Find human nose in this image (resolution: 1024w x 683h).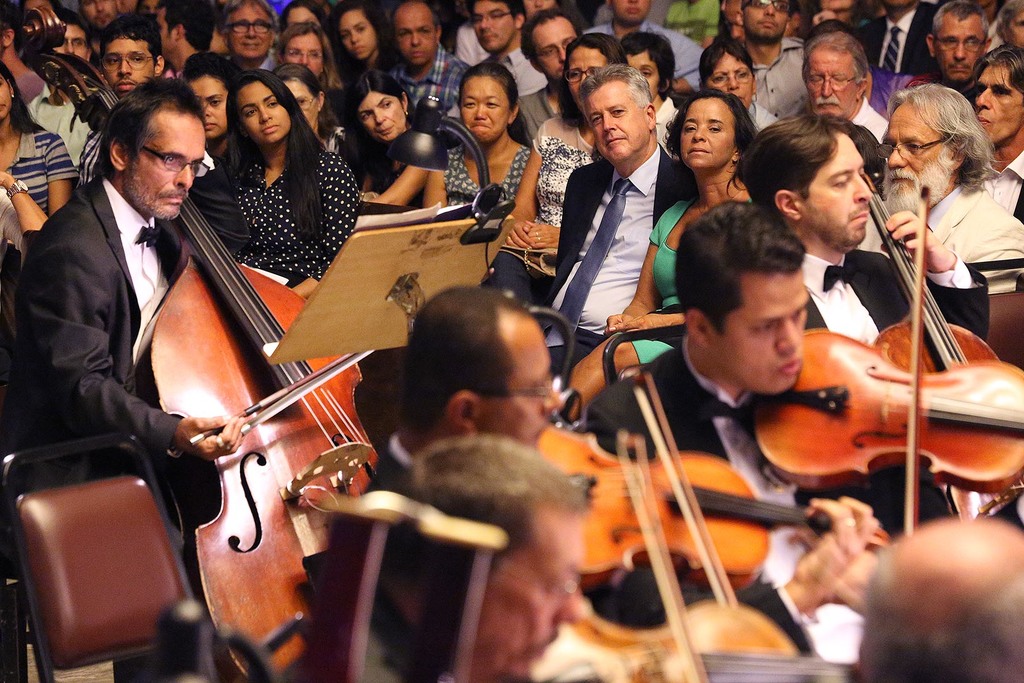
x1=176, y1=166, x2=193, y2=190.
